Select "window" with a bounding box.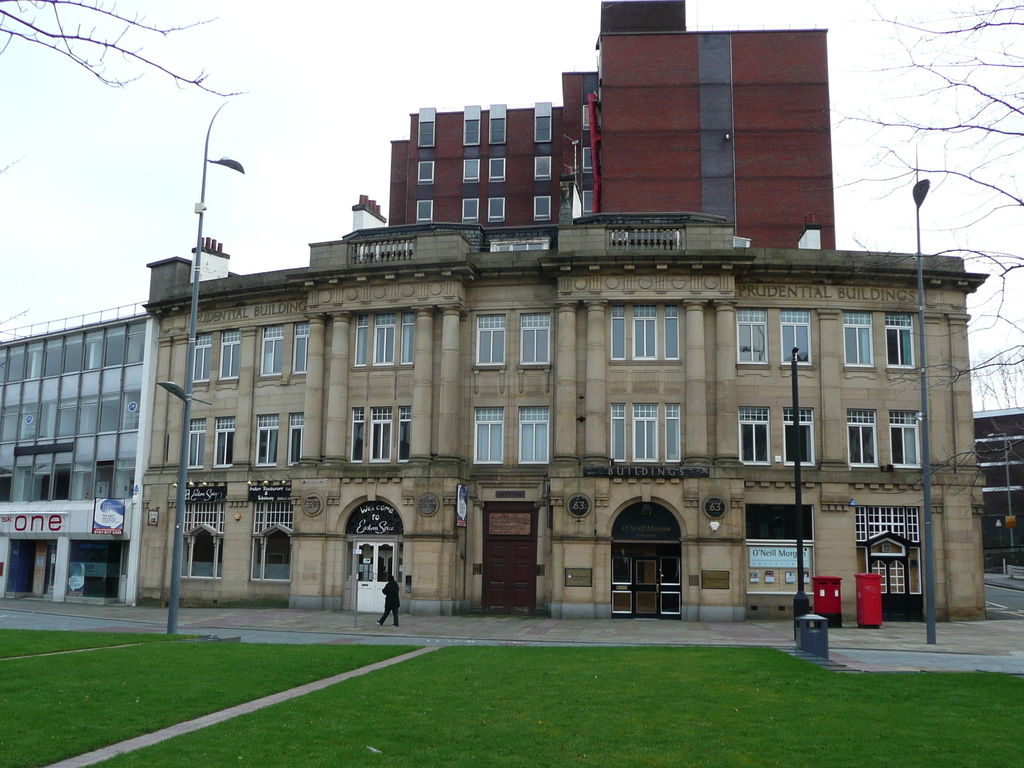
x1=215, y1=415, x2=239, y2=464.
